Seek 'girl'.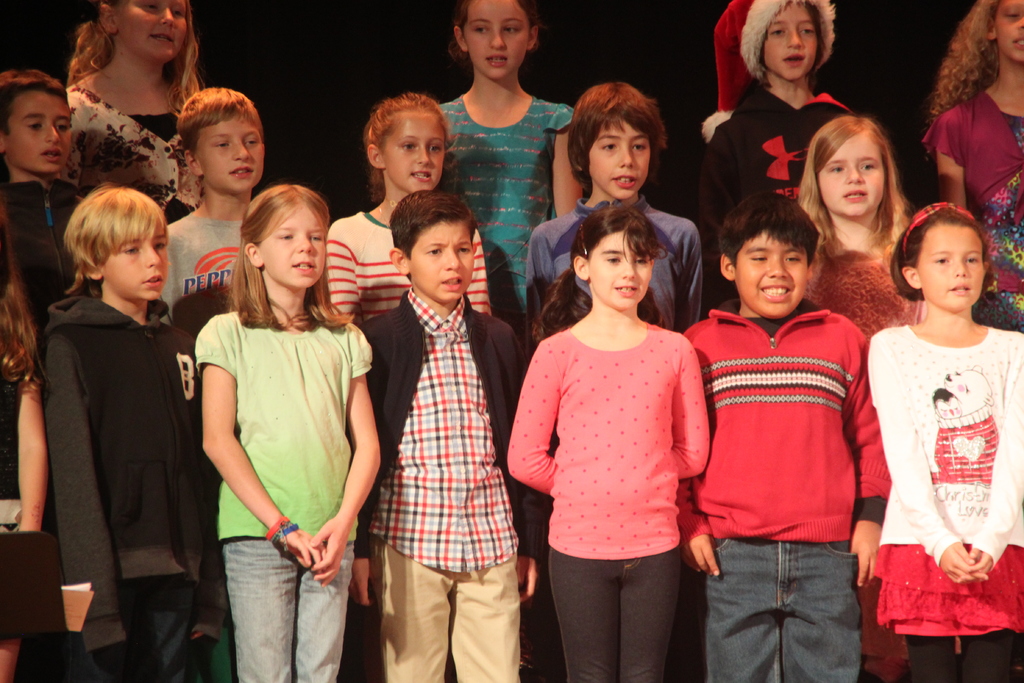
box=[51, 0, 216, 223].
